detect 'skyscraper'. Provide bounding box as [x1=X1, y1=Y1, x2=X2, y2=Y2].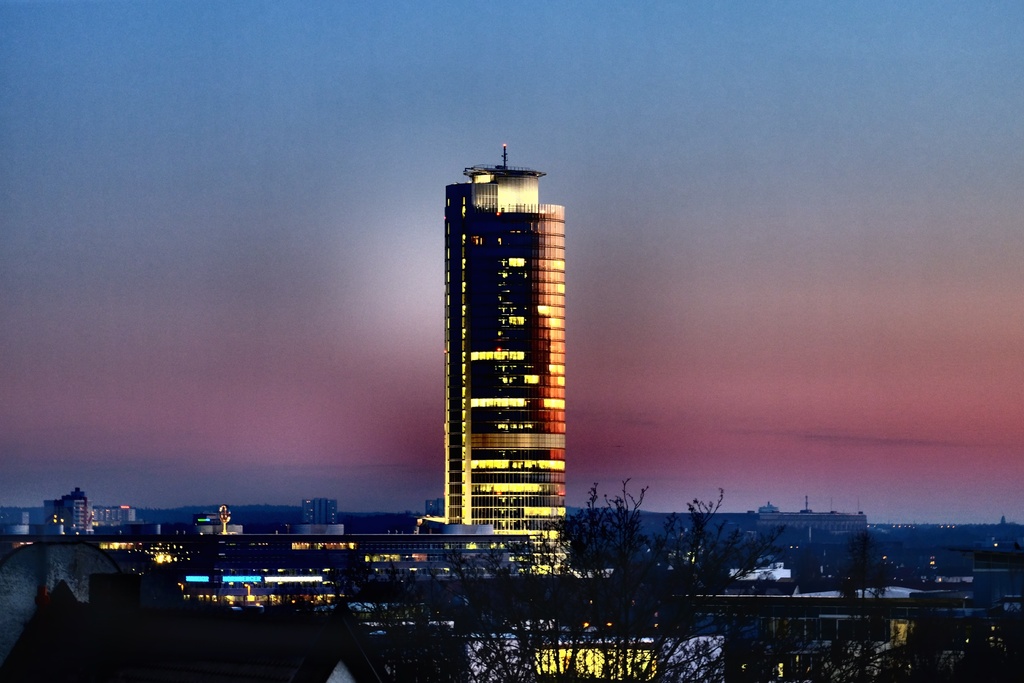
[x1=438, y1=142, x2=575, y2=577].
